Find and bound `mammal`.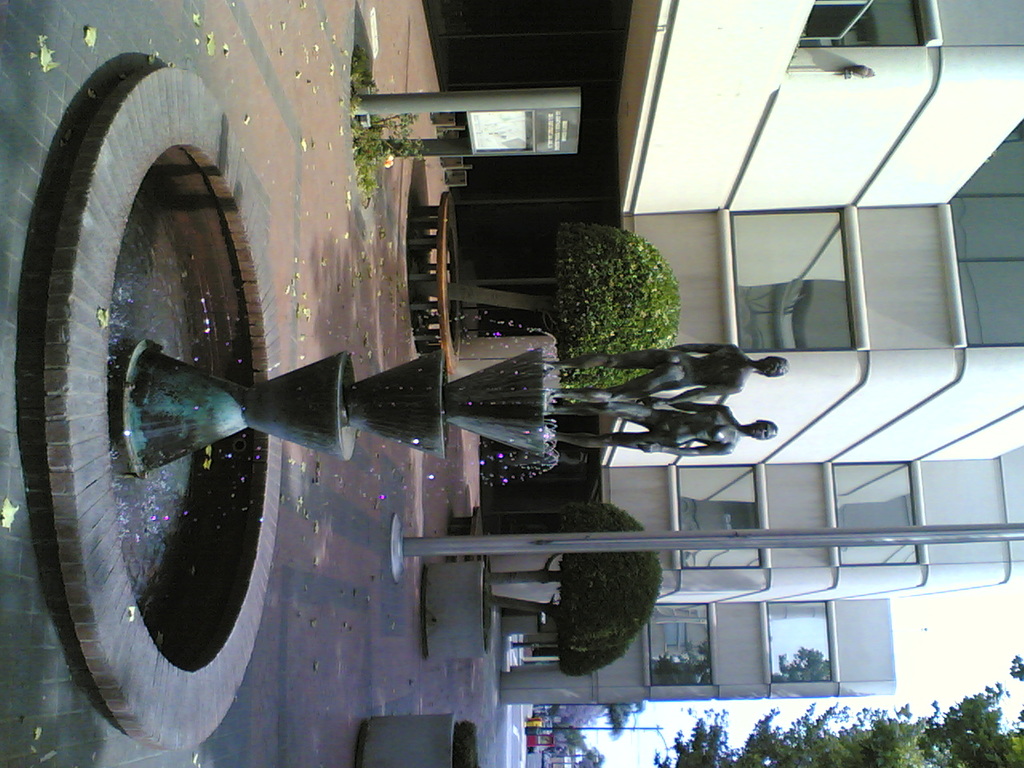
Bound: bbox=(544, 342, 791, 406).
